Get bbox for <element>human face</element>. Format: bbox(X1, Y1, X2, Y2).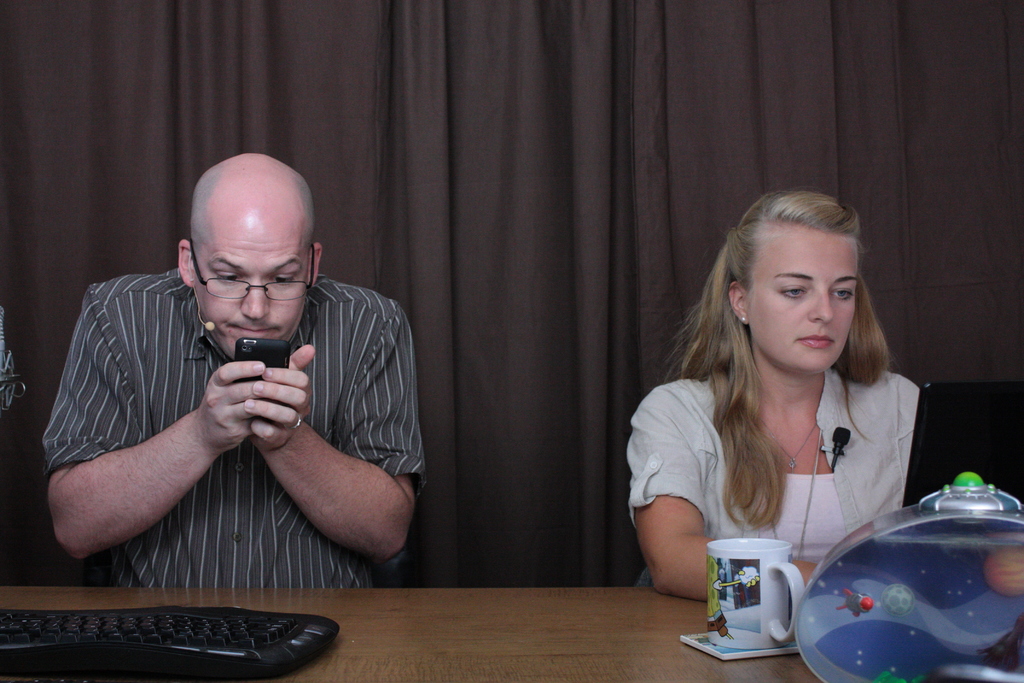
bbox(742, 222, 855, 371).
